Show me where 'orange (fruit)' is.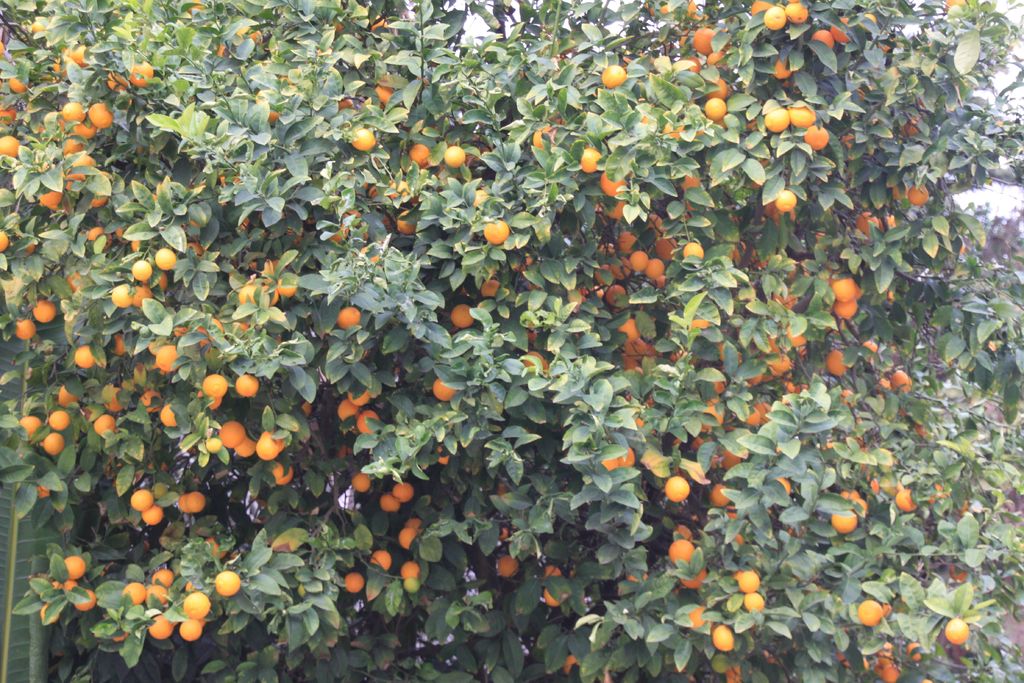
'orange (fruit)' is at 831,268,852,308.
